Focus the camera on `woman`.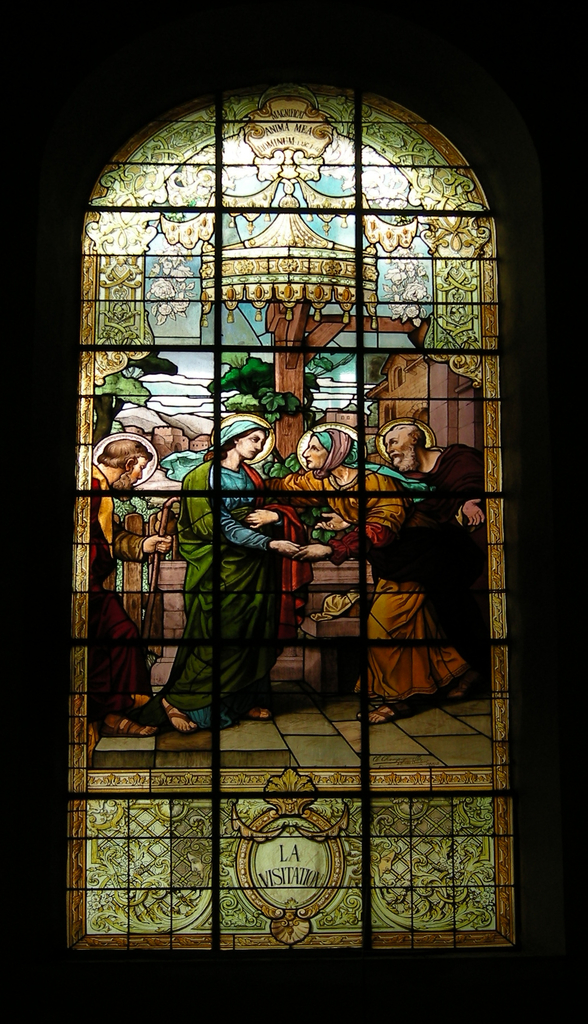
Focus region: 146,385,302,737.
